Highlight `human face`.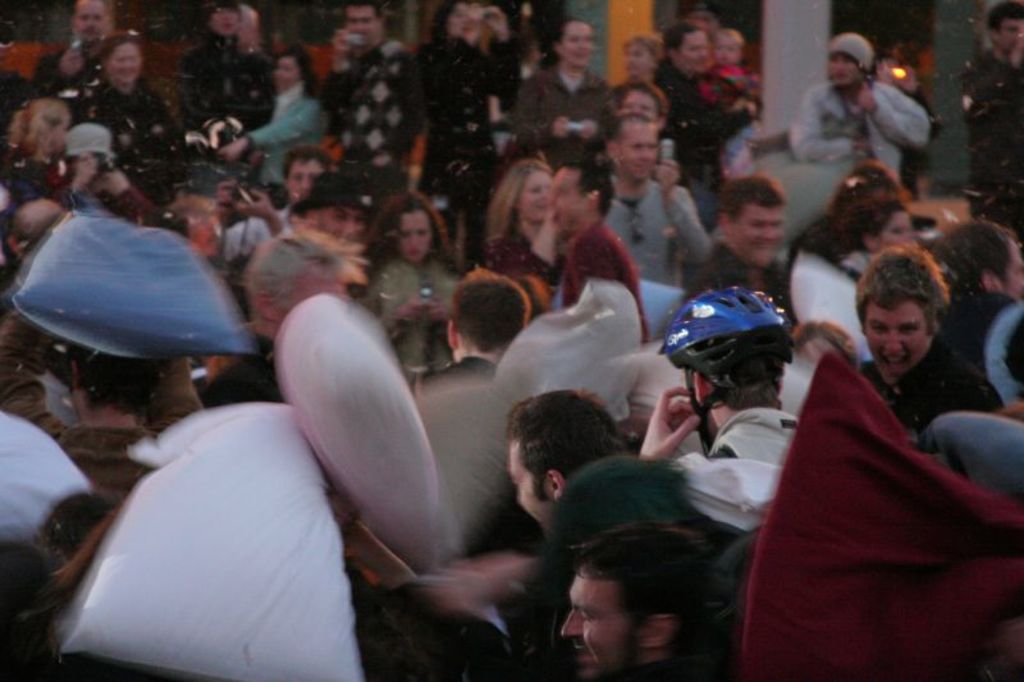
Highlighted region: [left=716, top=40, right=740, bottom=60].
